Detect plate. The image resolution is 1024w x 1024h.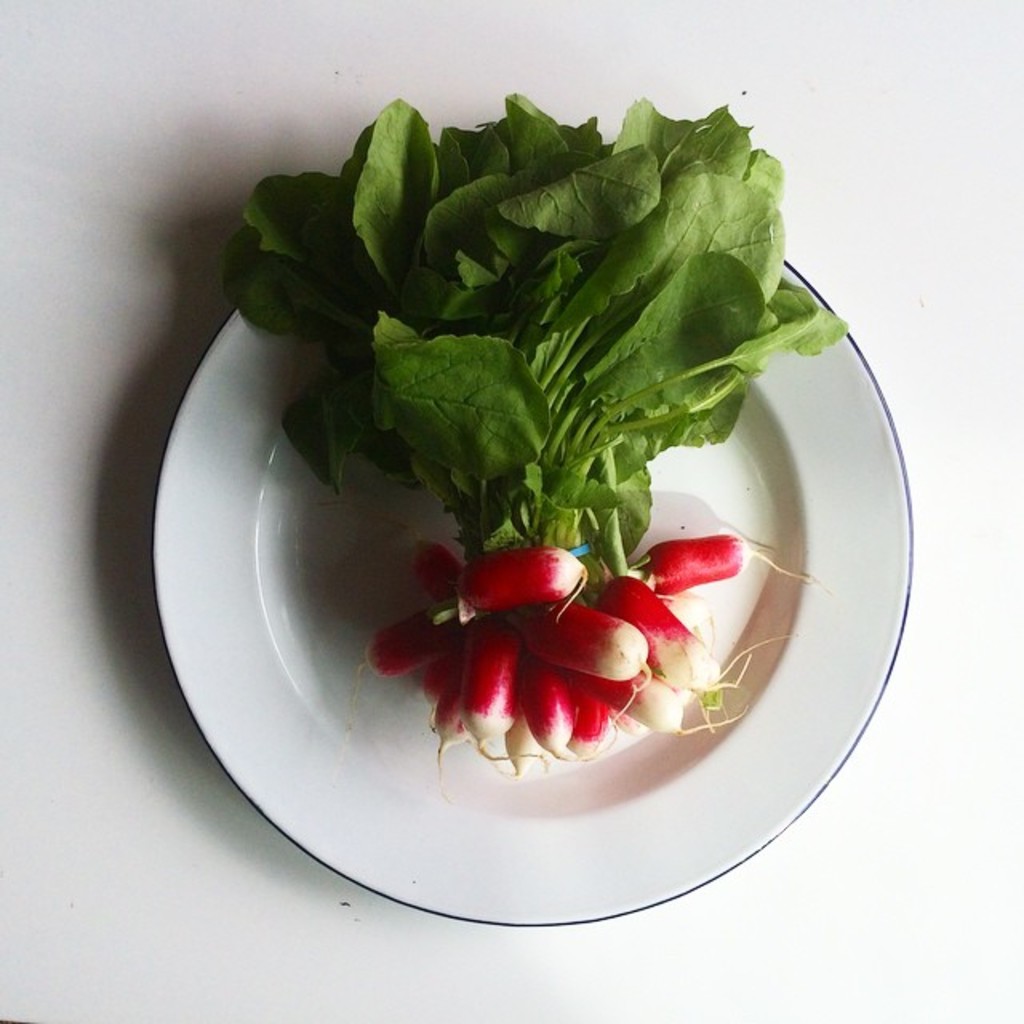
(x1=152, y1=254, x2=909, y2=930).
